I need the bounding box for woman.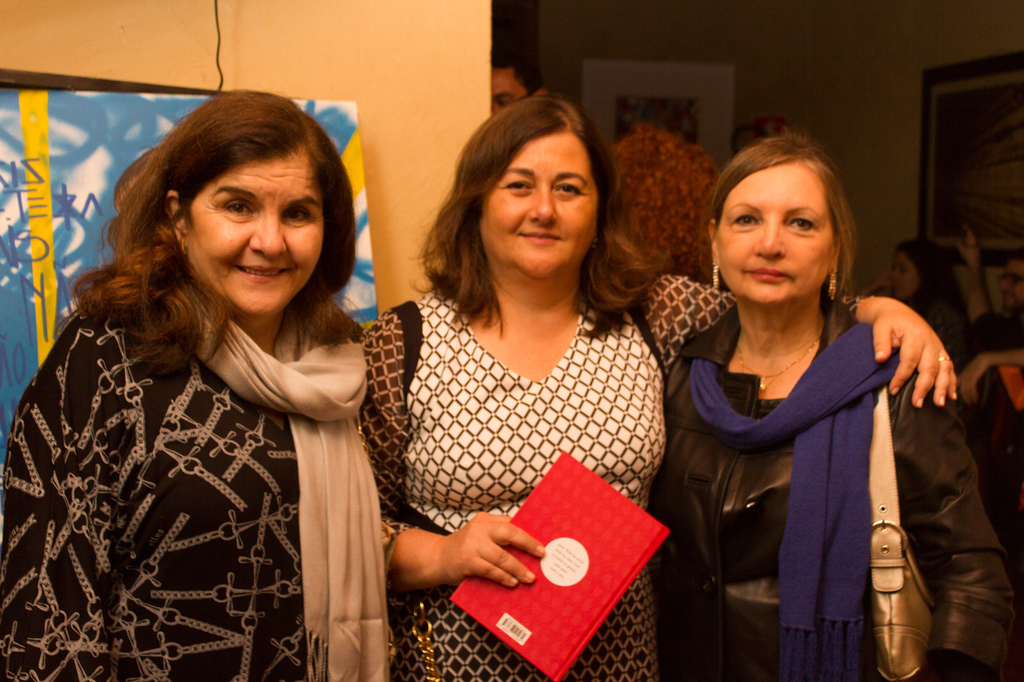
Here it is: bbox(352, 97, 961, 681).
